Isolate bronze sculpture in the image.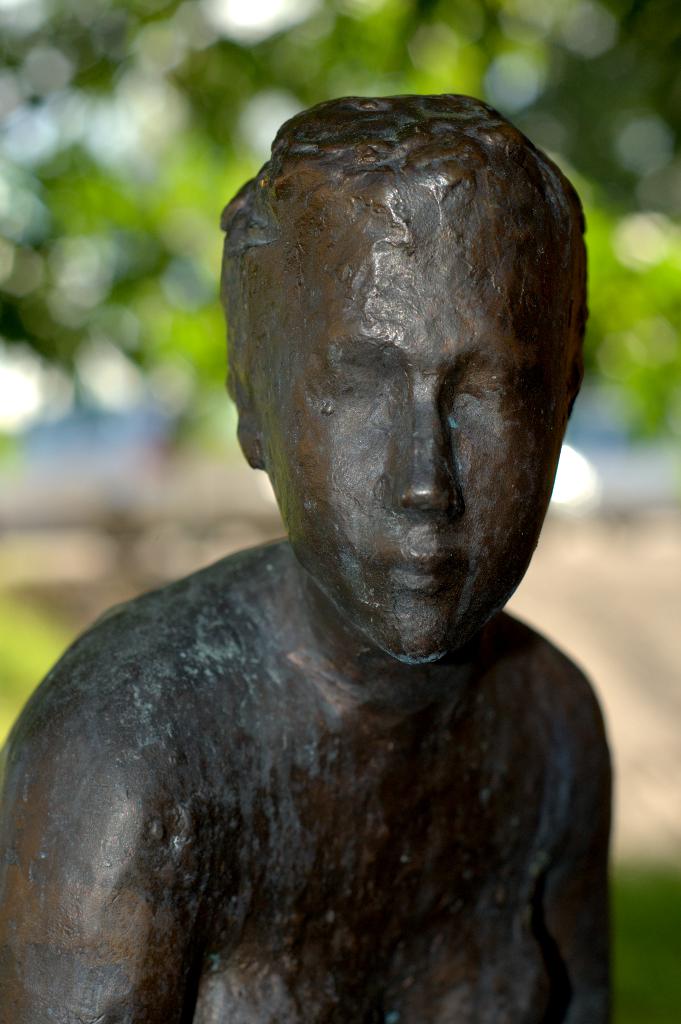
Isolated region: select_region(24, 110, 663, 1023).
